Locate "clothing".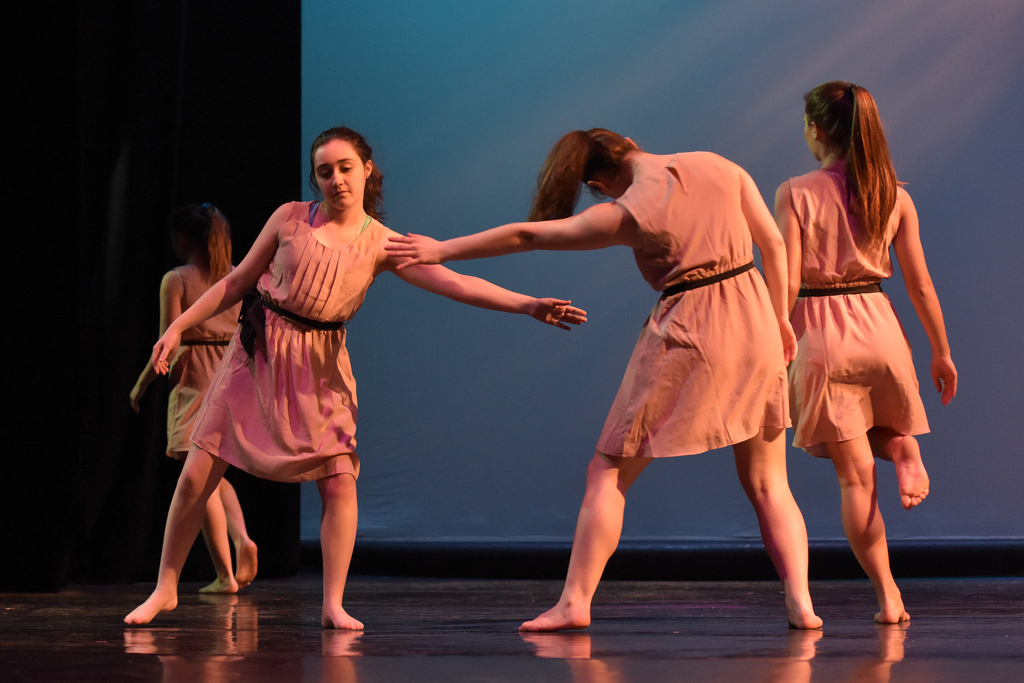
Bounding box: box=[593, 152, 791, 460].
